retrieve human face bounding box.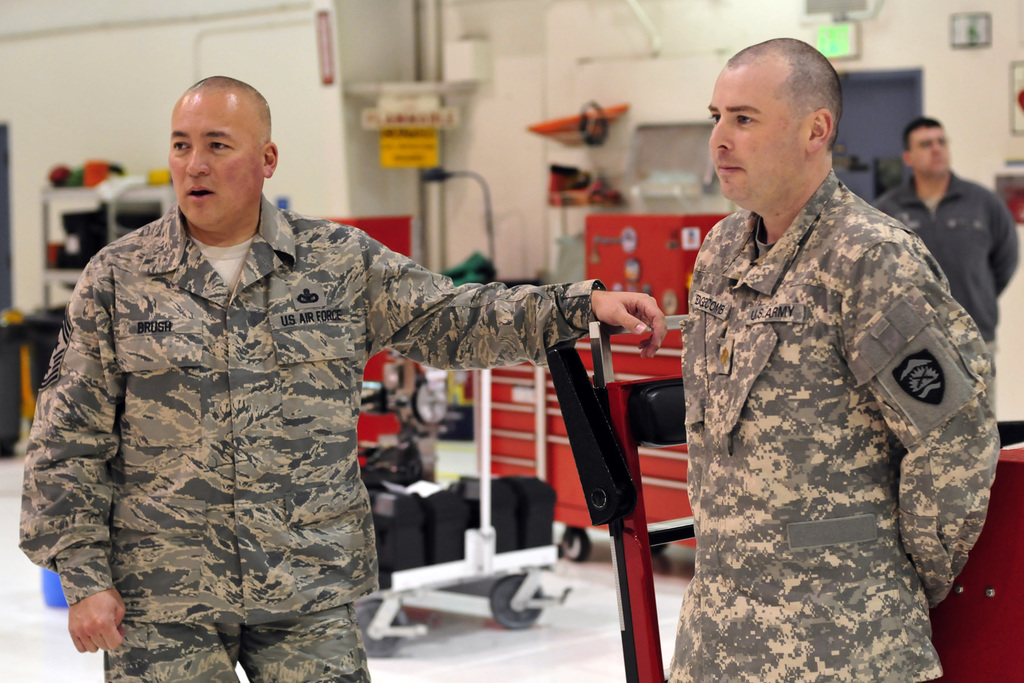
Bounding box: <box>706,68,803,199</box>.
